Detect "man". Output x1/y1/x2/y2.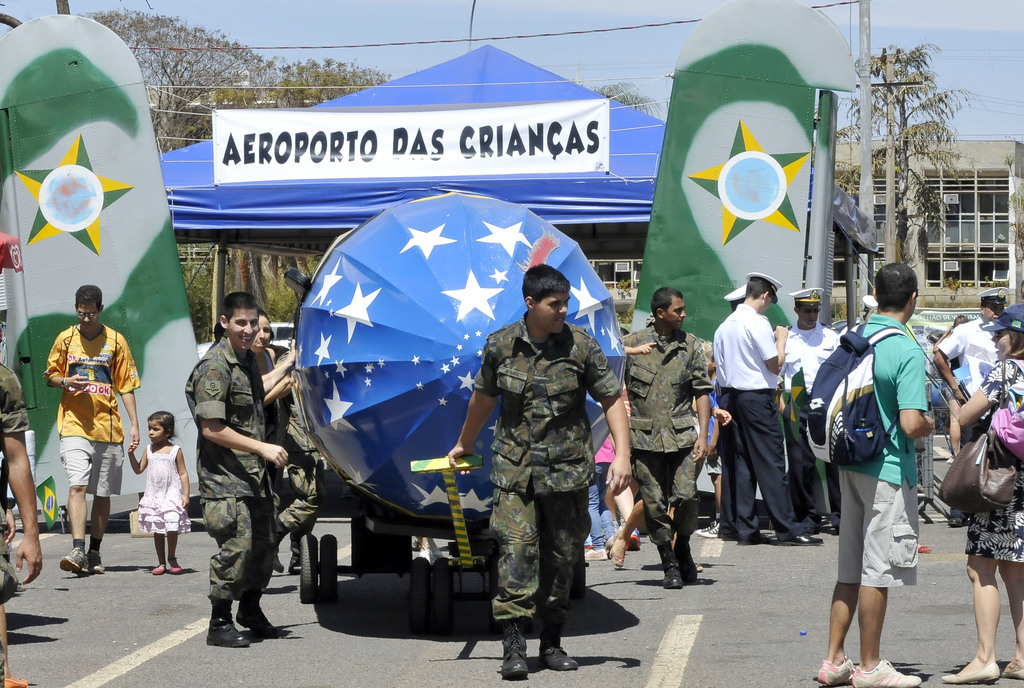
815/262/936/687.
